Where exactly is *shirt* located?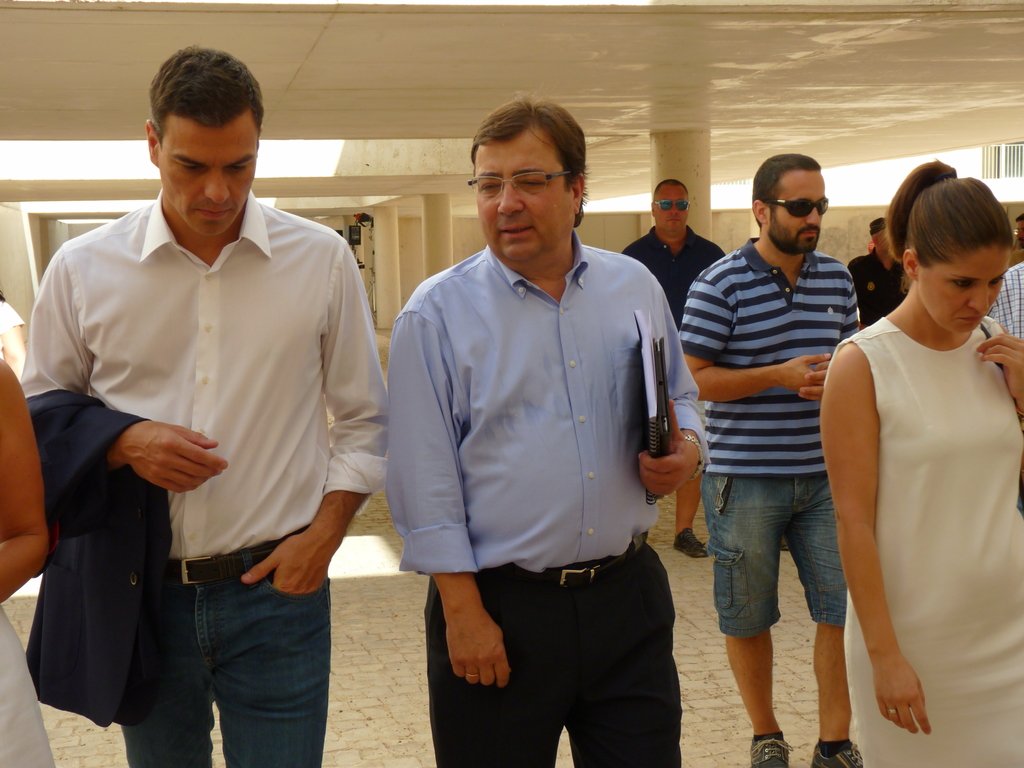
Its bounding box is (x1=989, y1=259, x2=1023, y2=338).
